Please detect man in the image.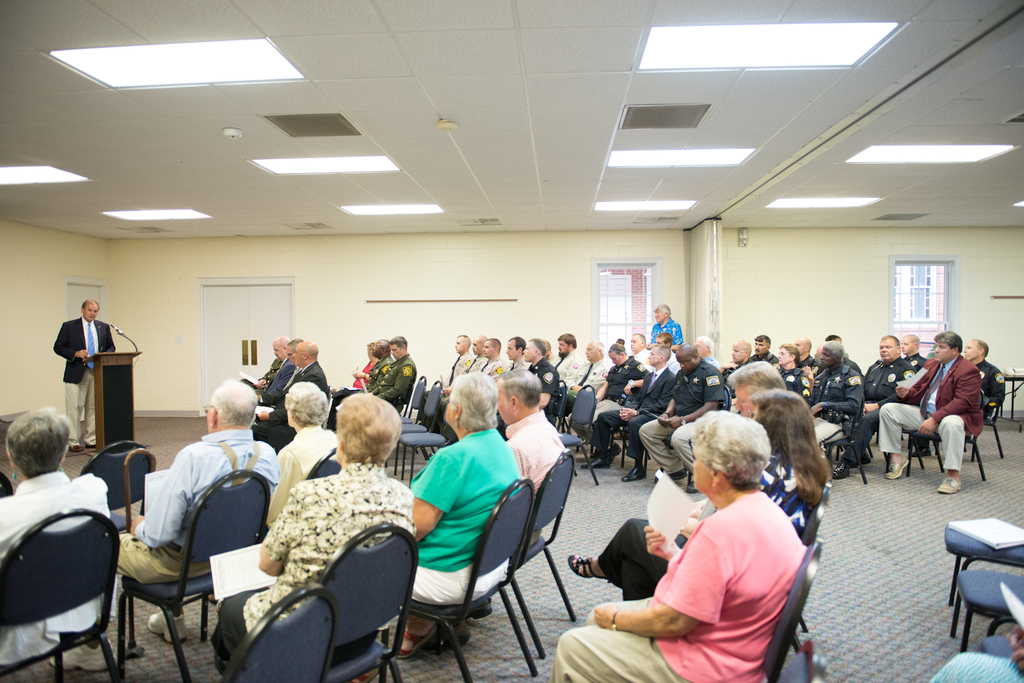
pyautogui.locateOnScreen(711, 340, 758, 411).
